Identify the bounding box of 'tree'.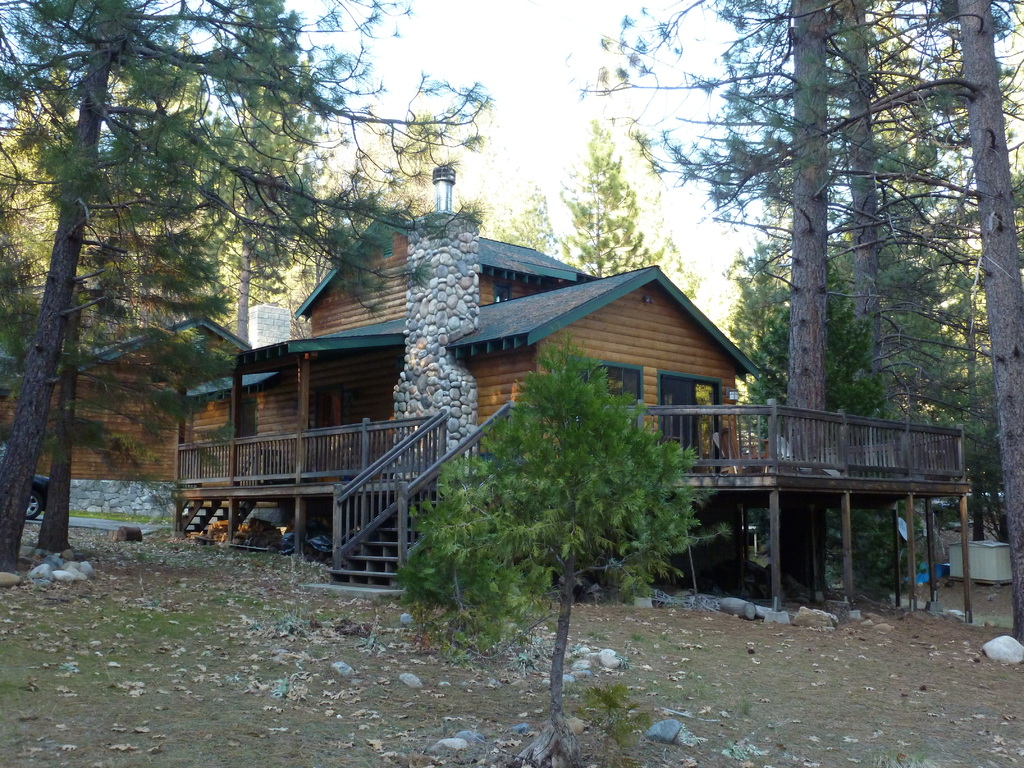
(863, 0, 959, 458).
